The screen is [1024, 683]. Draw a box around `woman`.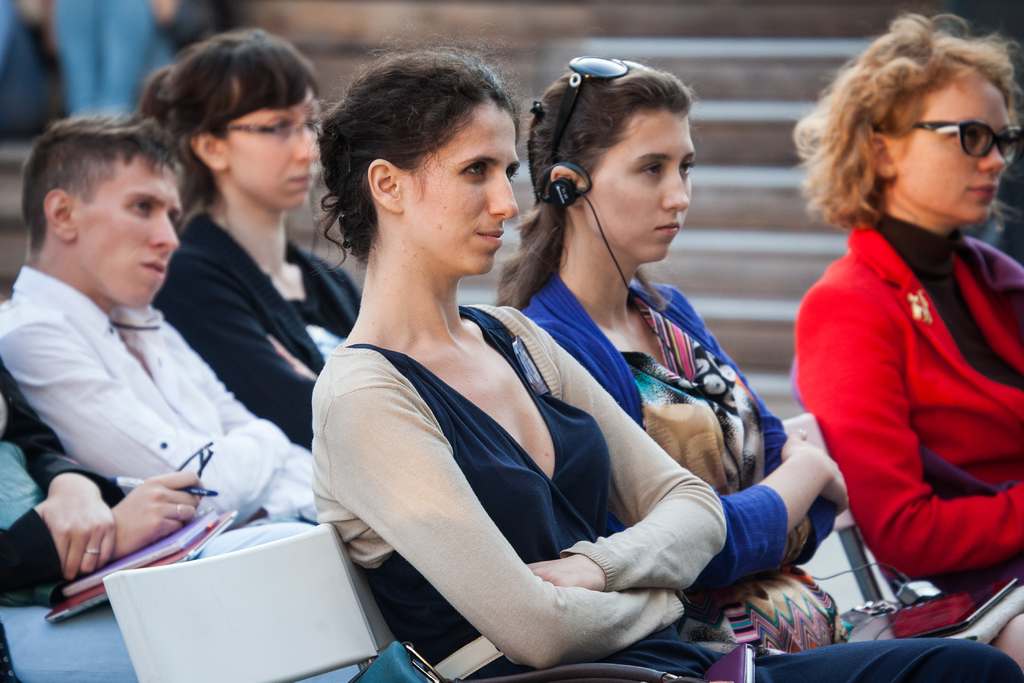
[301,40,1017,682].
